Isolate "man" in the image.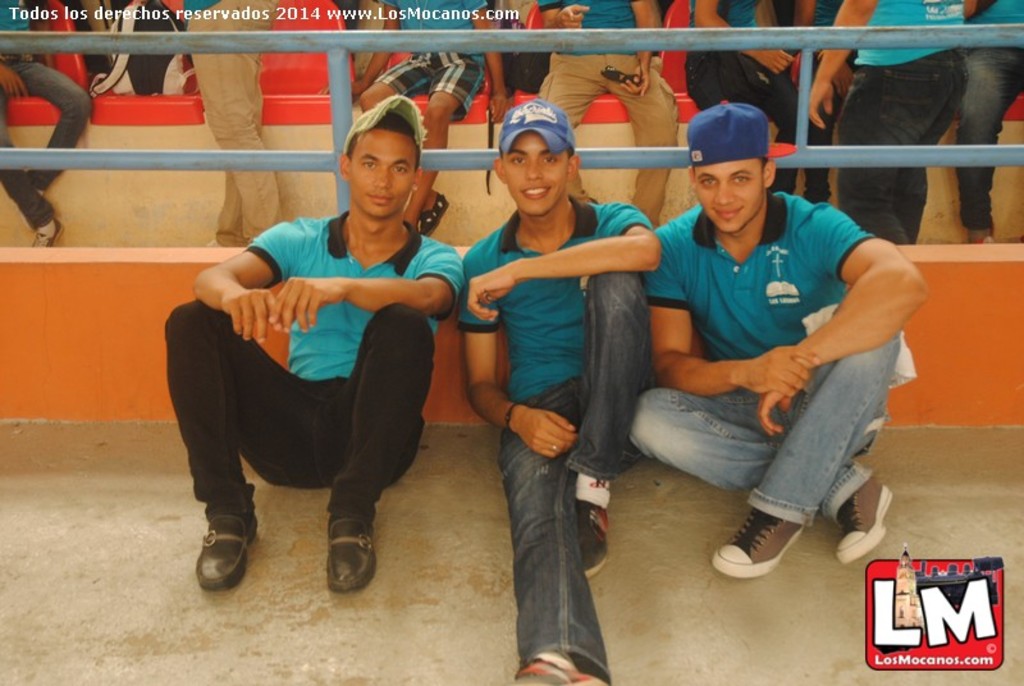
Isolated region: 358 0 486 234.
